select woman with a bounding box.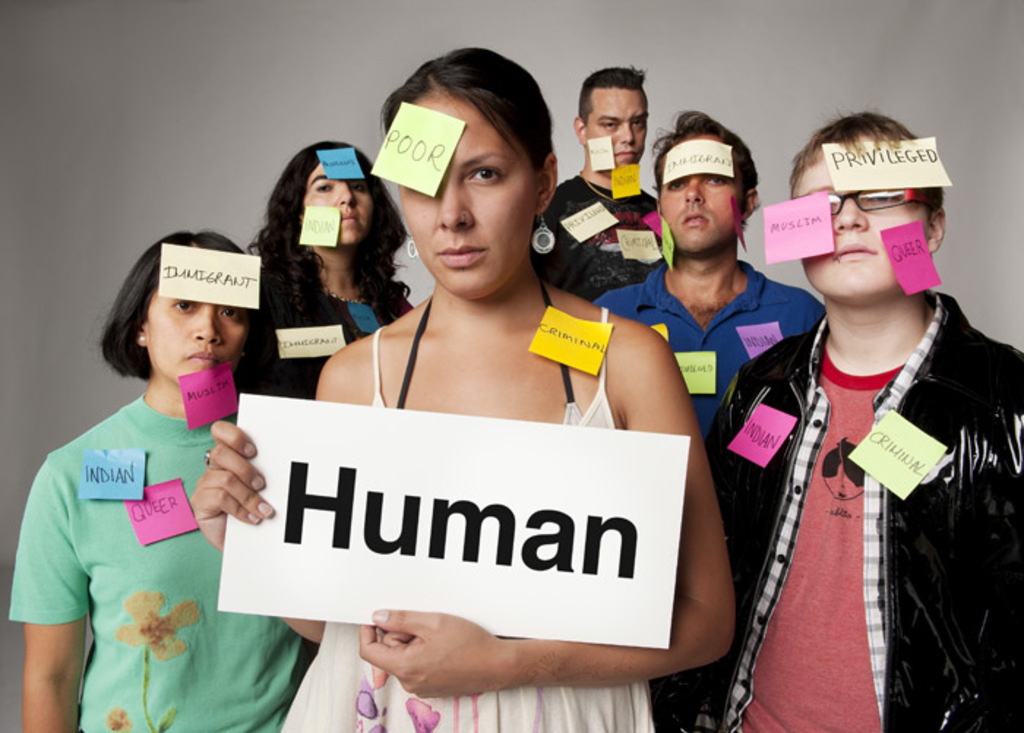
[x1=7, y1=230, x2=315, y2=732].
